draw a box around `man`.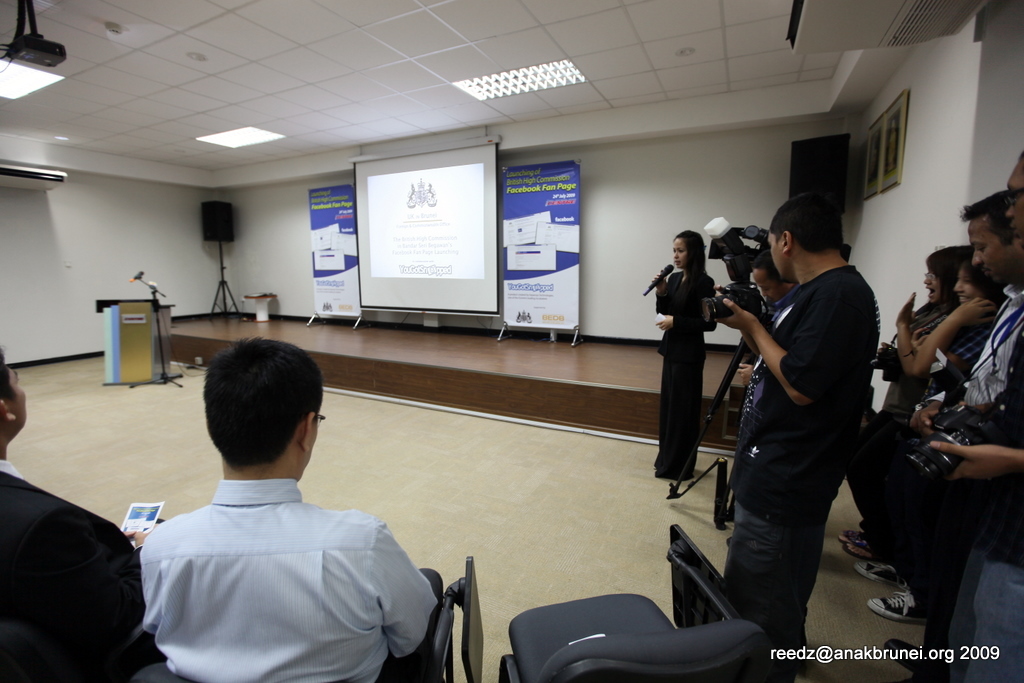
879/188/1023/682.
